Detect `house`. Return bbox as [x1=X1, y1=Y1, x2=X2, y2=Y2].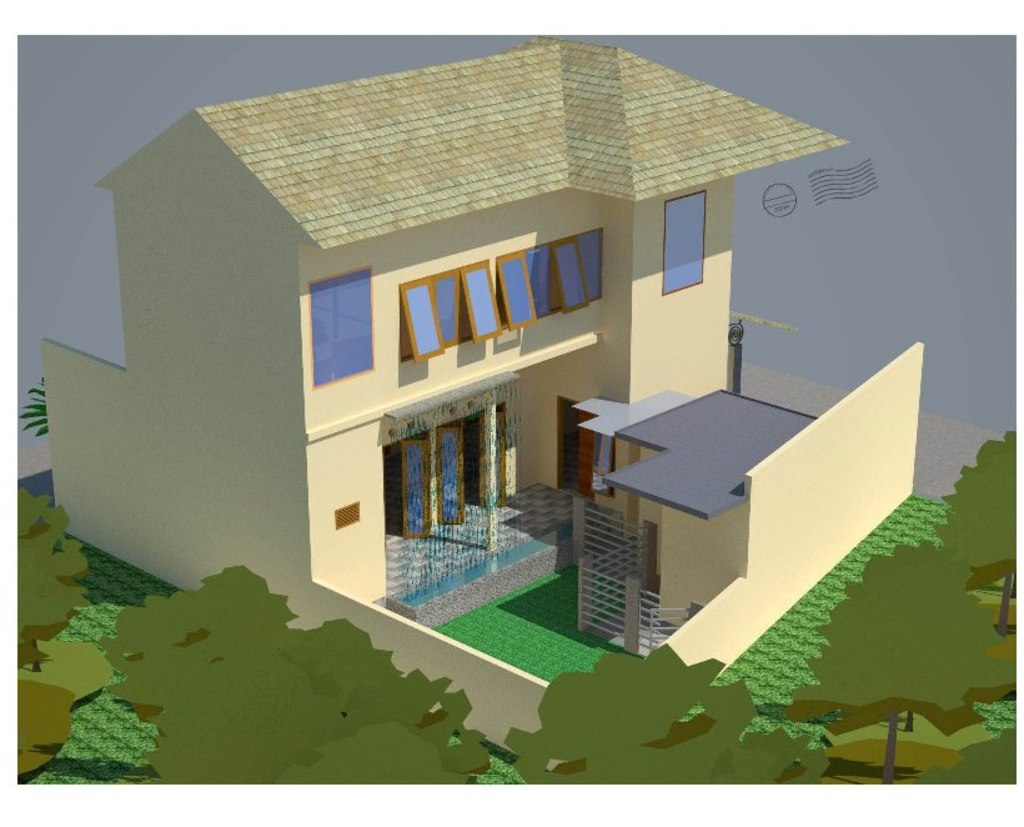
[x1=36, y1=32, x2=923, y2=778].
